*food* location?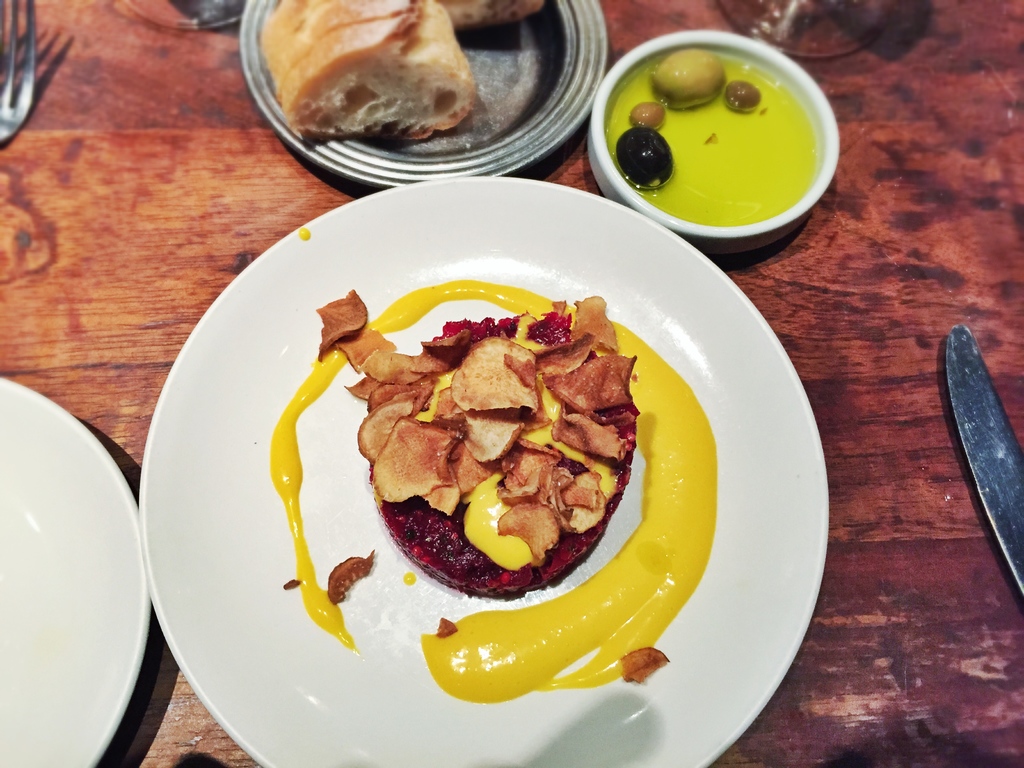
320:299:633:682
